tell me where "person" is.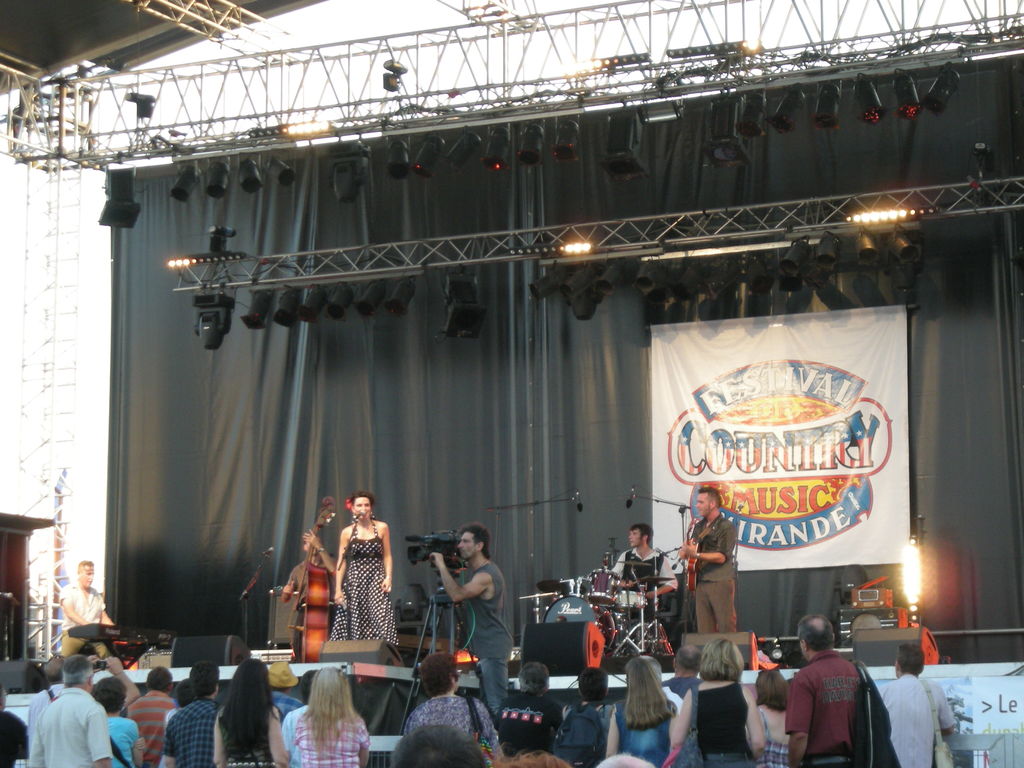
"person" is at Rect(493, 659, 565, 748).
